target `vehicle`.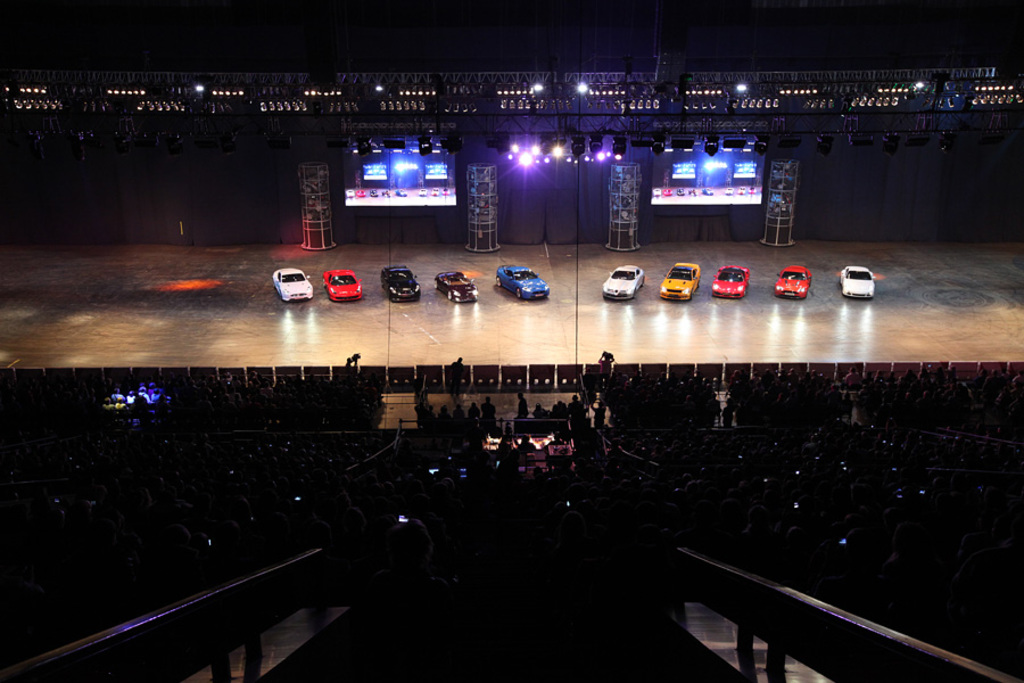
Target region: 272 265 316 305.
